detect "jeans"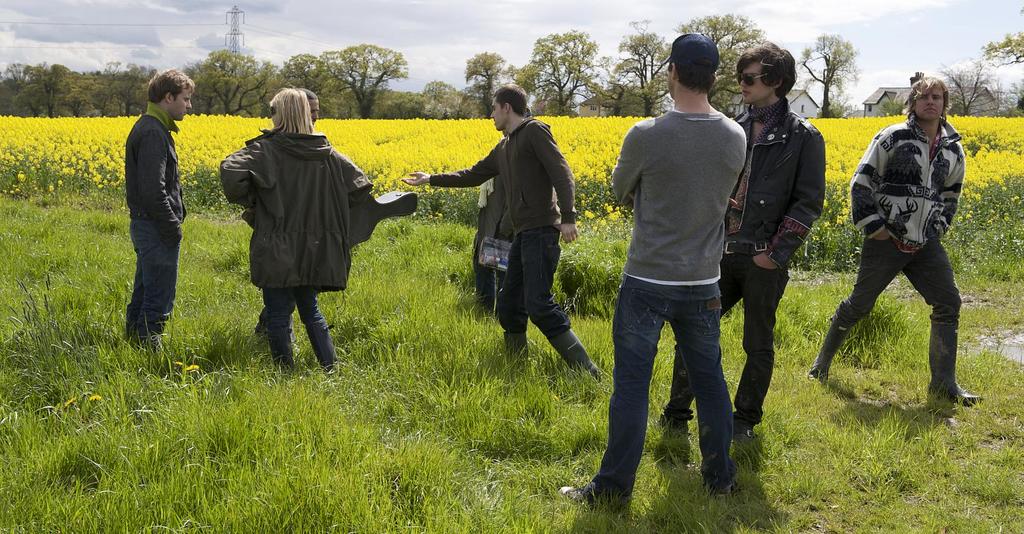
x1=264 y1=291 x2=324 y2=333
